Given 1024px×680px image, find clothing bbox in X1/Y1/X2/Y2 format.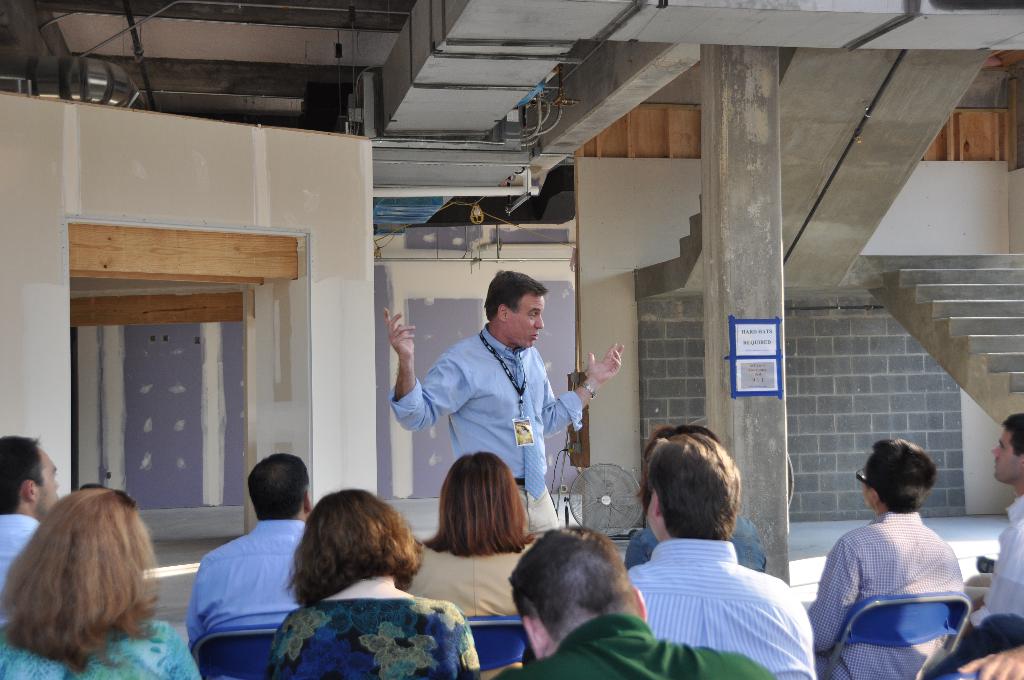
0/511/42/619.
